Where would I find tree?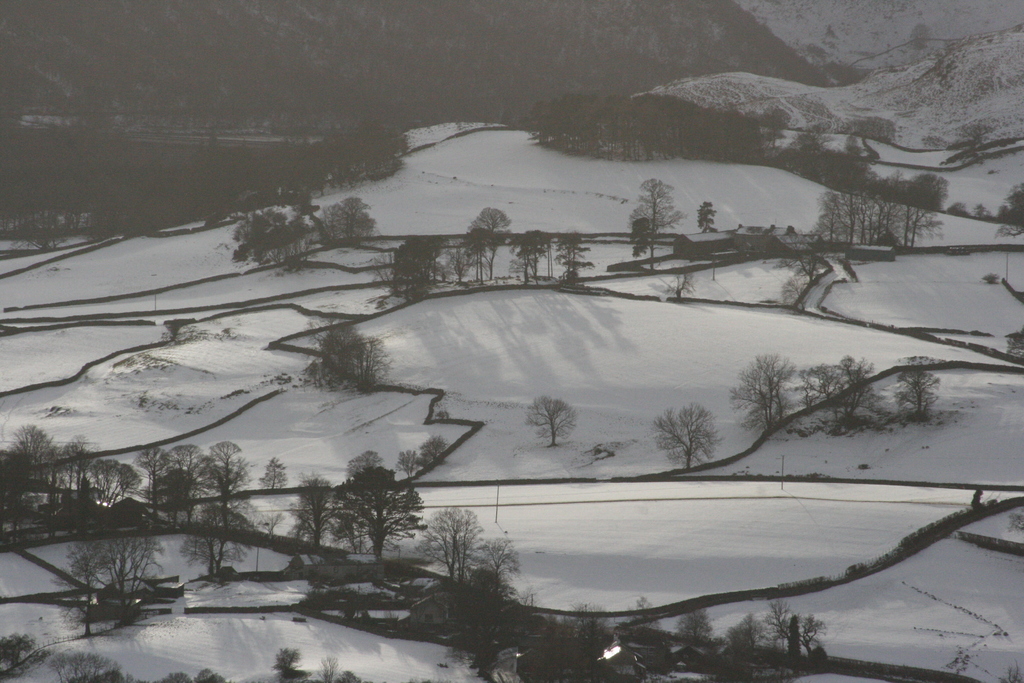
At bbox(723, 358, 791, 428).
